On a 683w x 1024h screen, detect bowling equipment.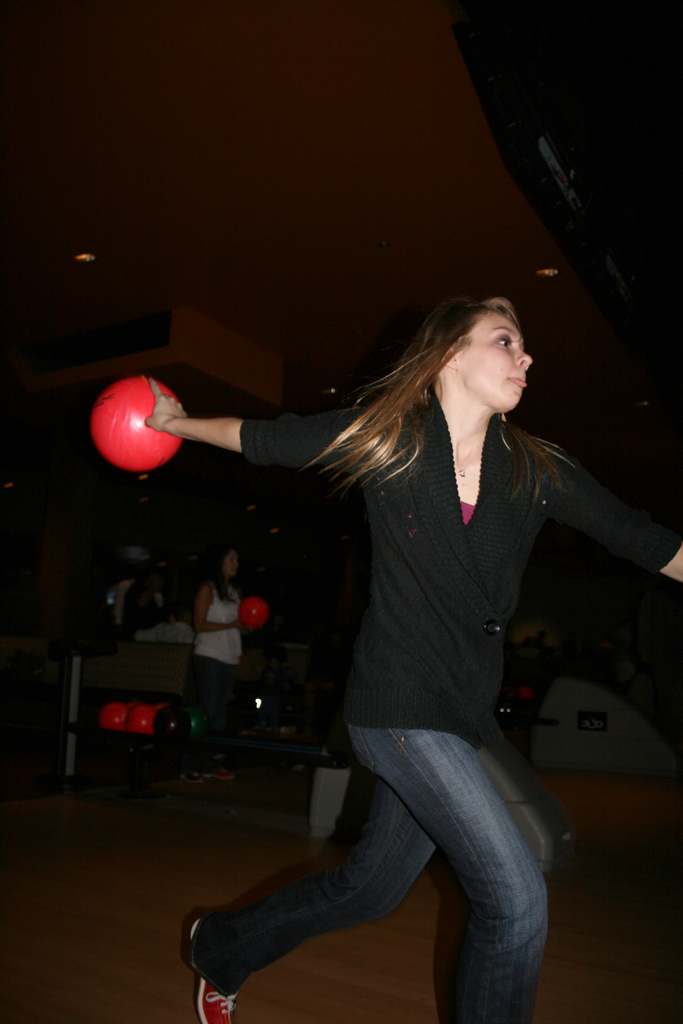
<bbox>88, 376, 184, 474</bbox>.
